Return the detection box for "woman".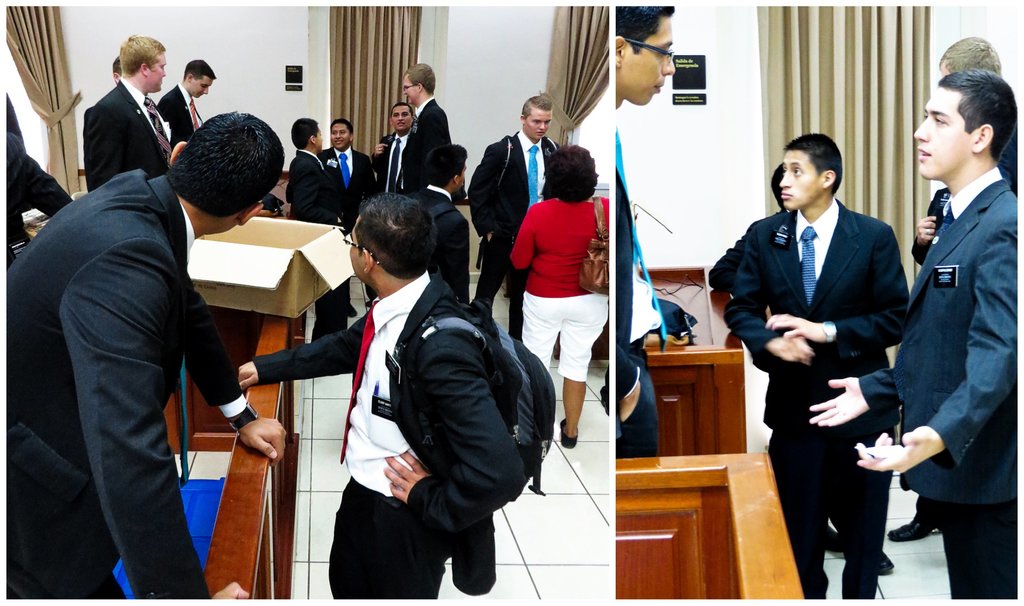
BBox(509, 116, 627, 476).
